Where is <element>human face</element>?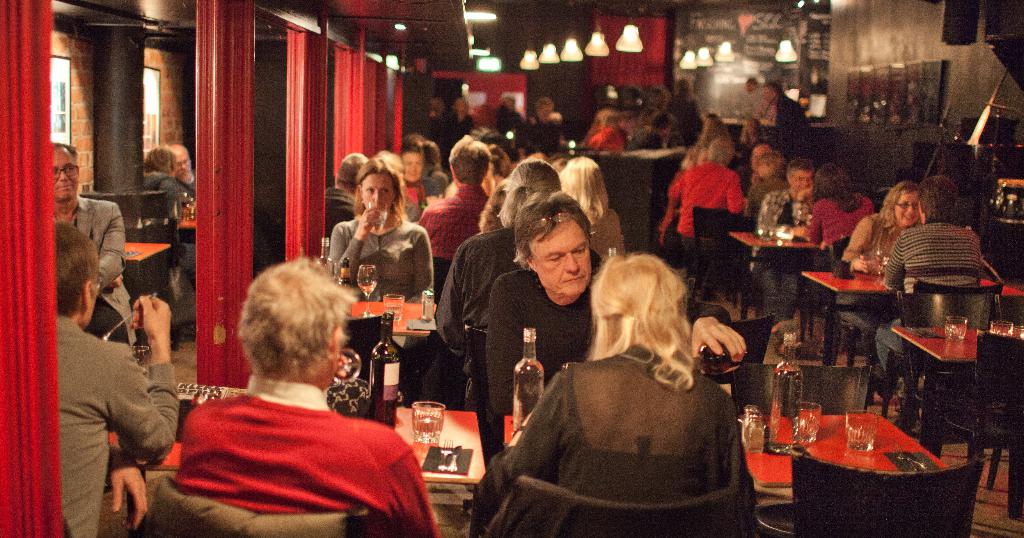
x1=175 y1=149 x2=190 y2=179.
